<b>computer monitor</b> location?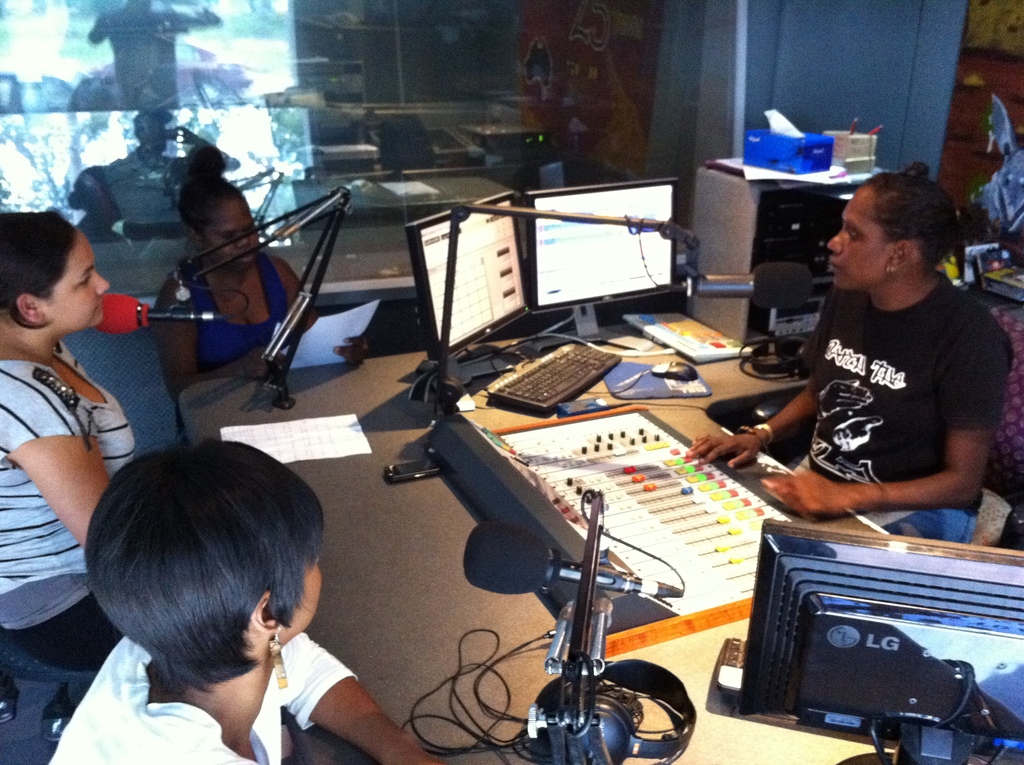
left=525, top=175, right=670, bottom=361
